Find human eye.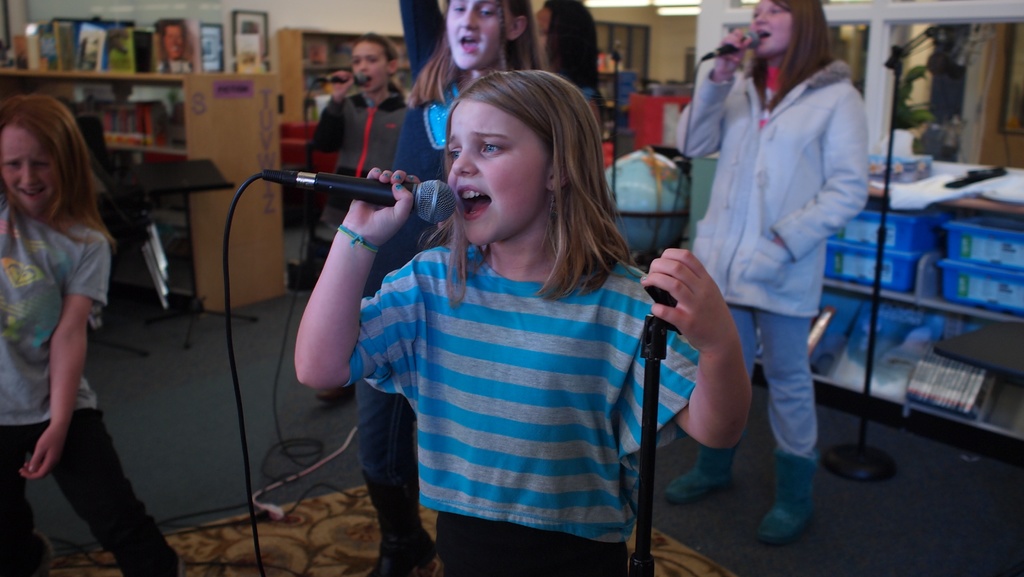
<region>446, 143, 467, 162</region>.
